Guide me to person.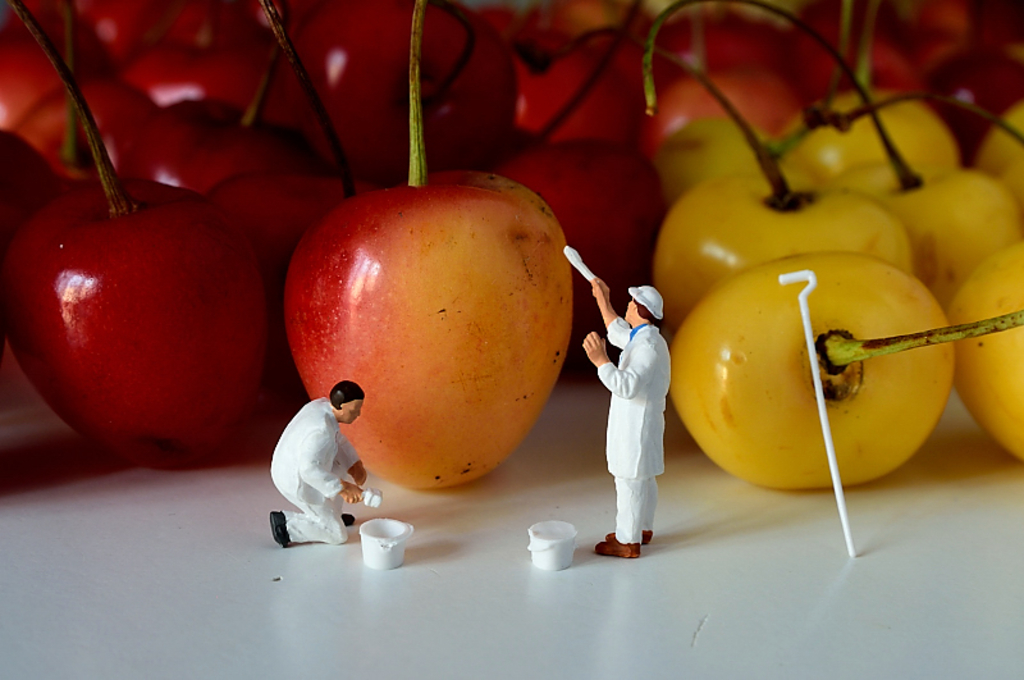
Guidance: rect(271, 378, 388, 543).
